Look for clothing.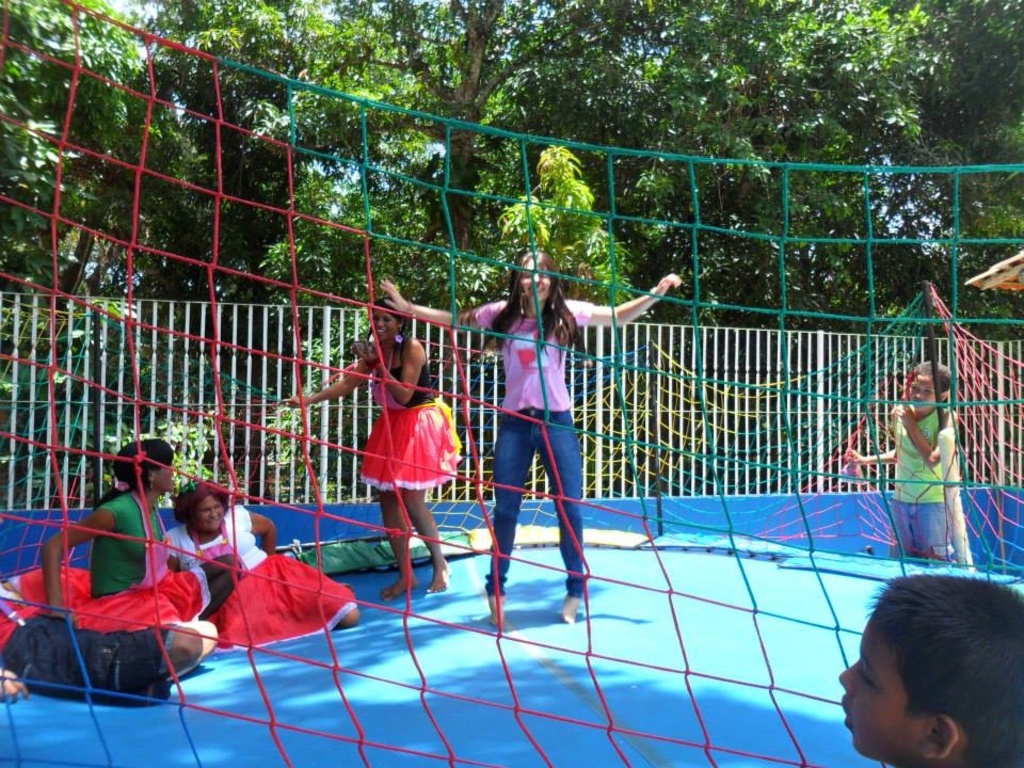
Found: (left=161, top=505, right=355, bottom=659).
